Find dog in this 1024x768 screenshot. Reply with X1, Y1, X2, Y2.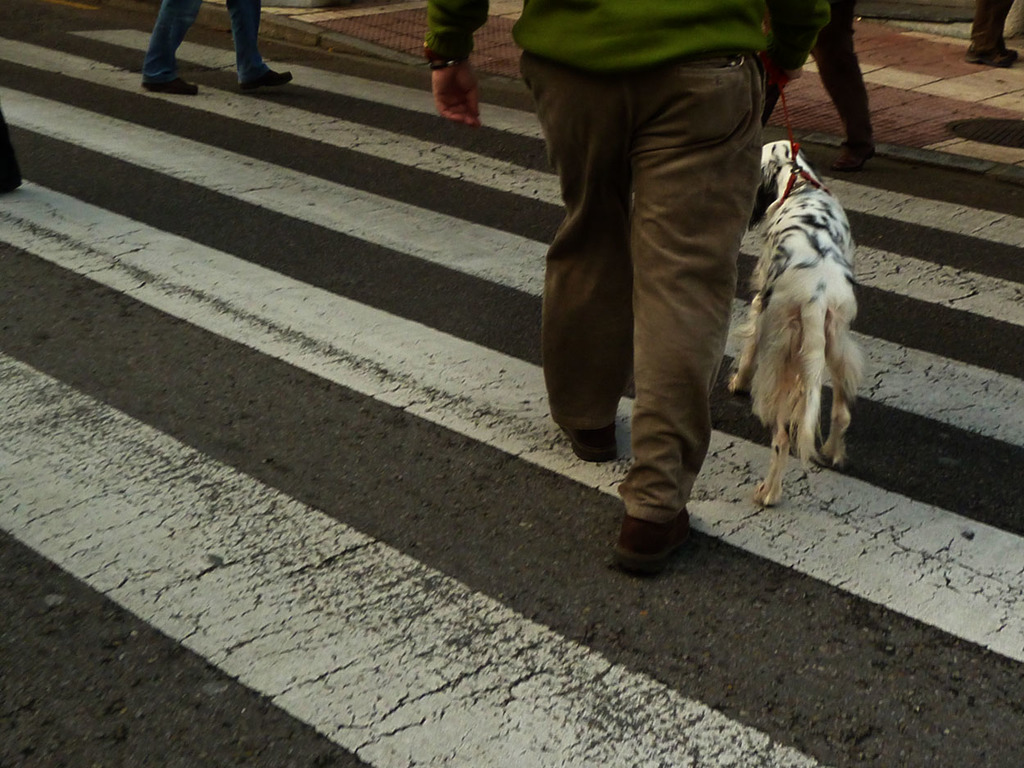
723, 138, 859, 505.
